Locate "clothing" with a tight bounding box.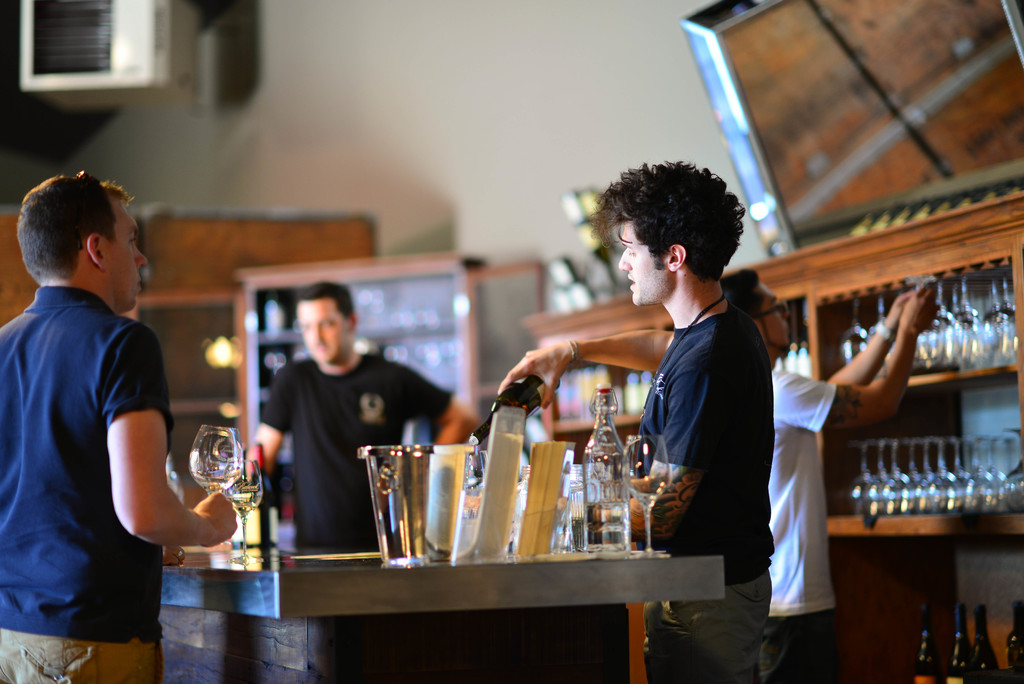
left=627, top=304, right=776, bottom=683.
